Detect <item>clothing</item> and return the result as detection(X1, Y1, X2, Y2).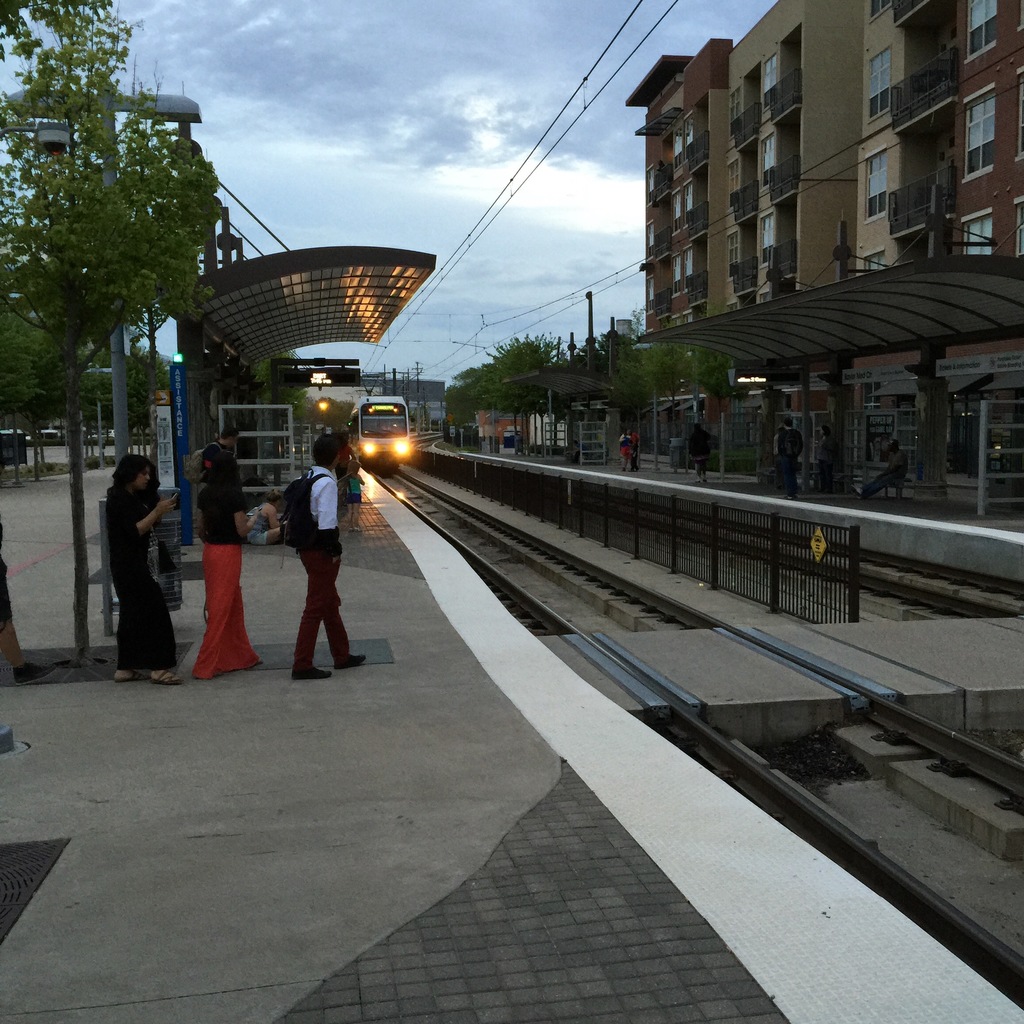
detection(352, 470, 366, 522).
